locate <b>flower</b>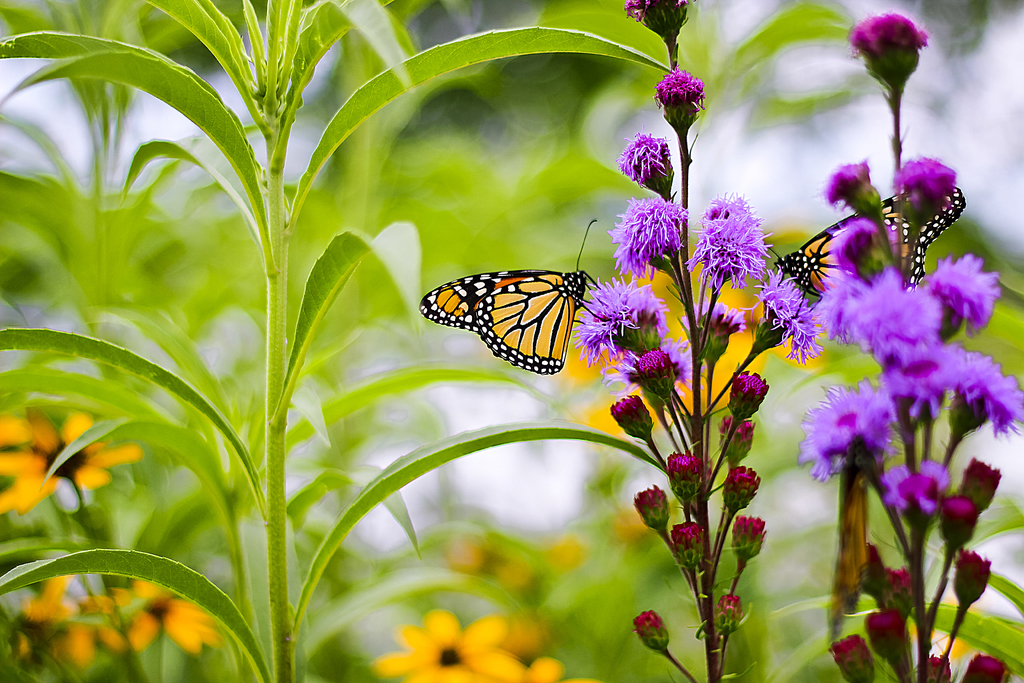
957 652 1009 682
